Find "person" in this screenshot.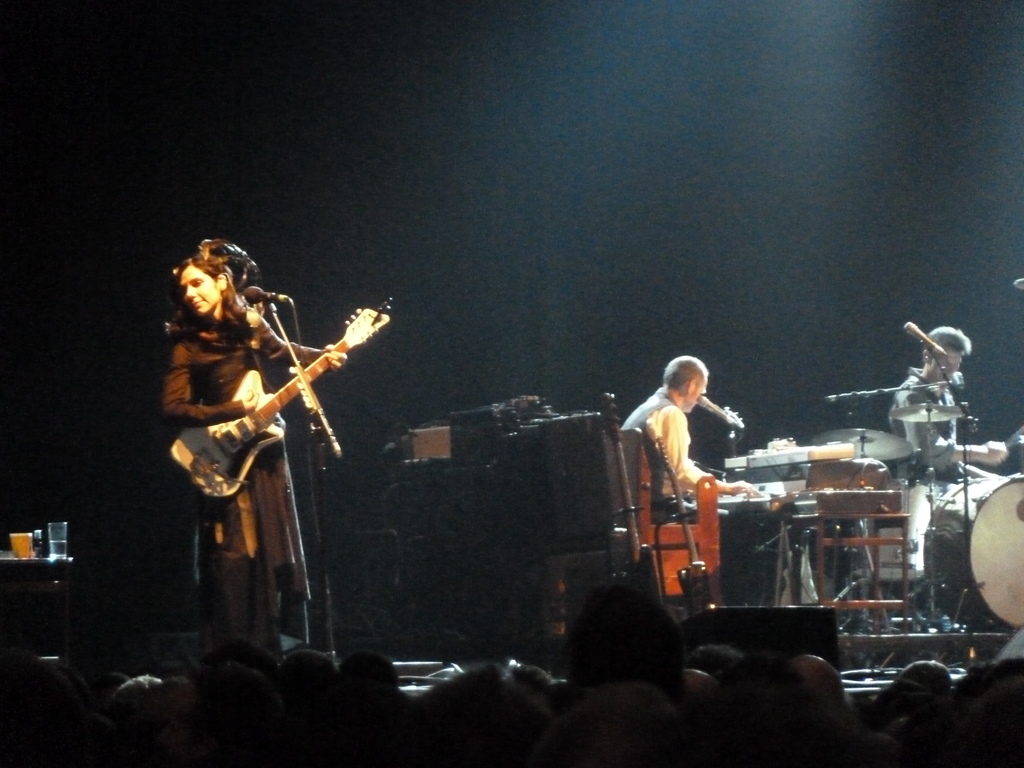
The bounding box for "person" is bbox=(538, 588, 691, 712).
